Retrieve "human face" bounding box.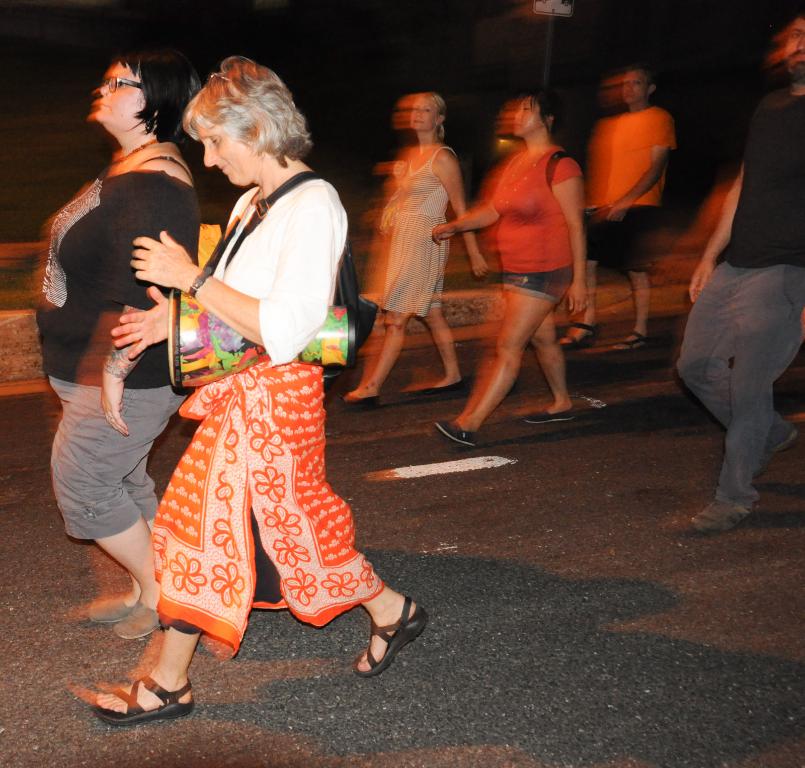
Bounding box: rect(98, 58, 136, 133).
